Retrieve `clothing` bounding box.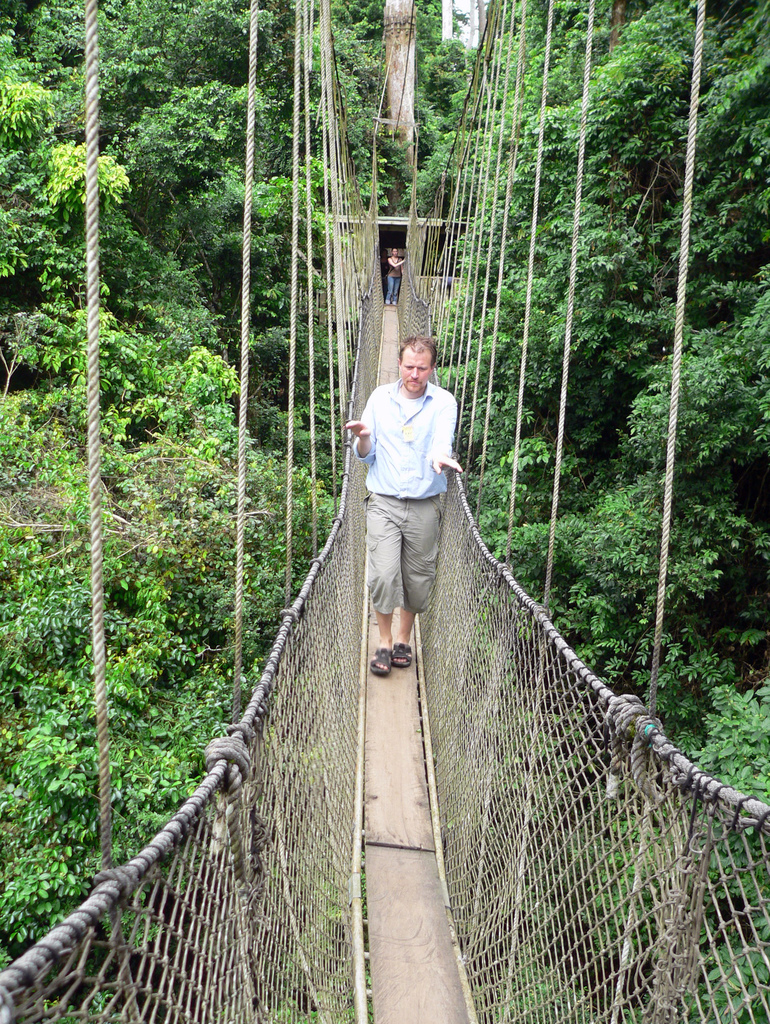
Bounding box: locate(337, 360, 457, 624).
